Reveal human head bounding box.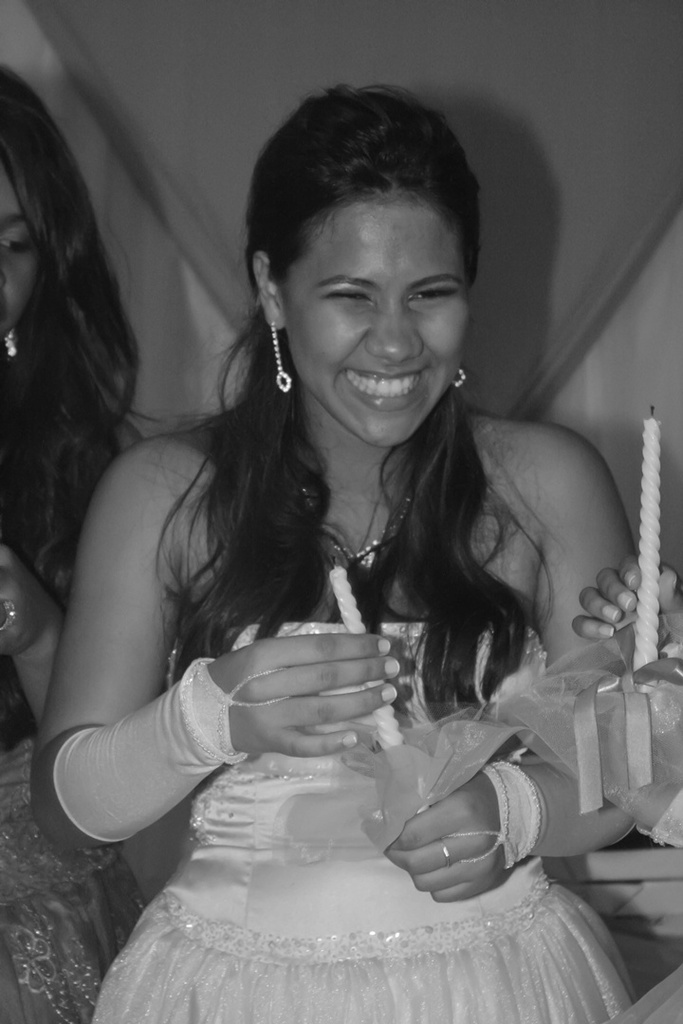
Revealed: x1=231, y1=66, x2=504, y2=431.
